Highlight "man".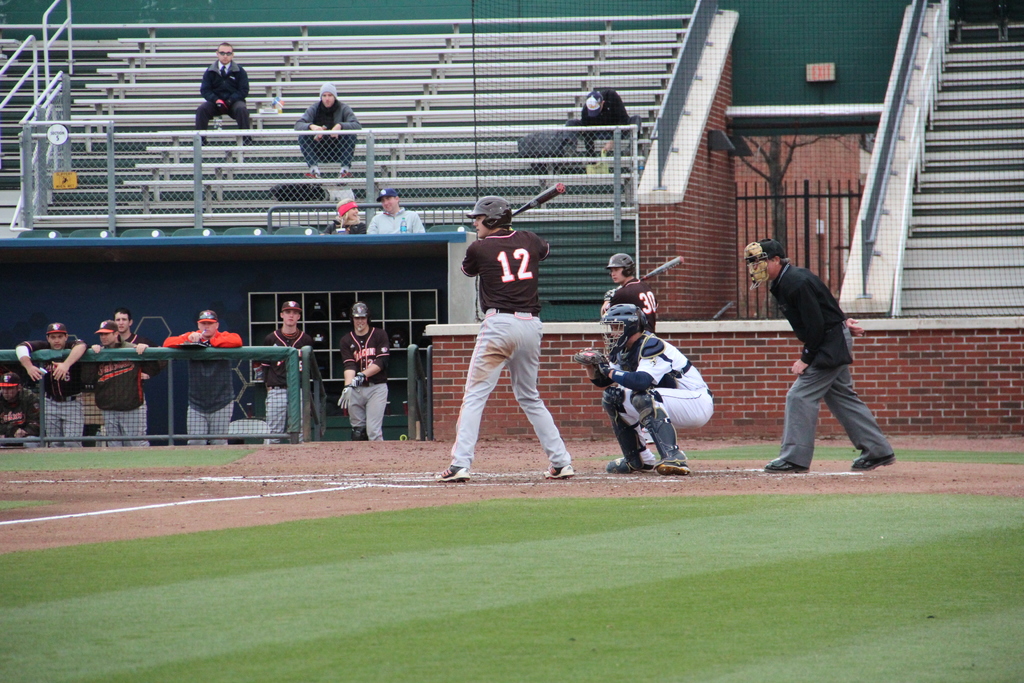
Highlighted region: box(10, 319, 90, 450).
